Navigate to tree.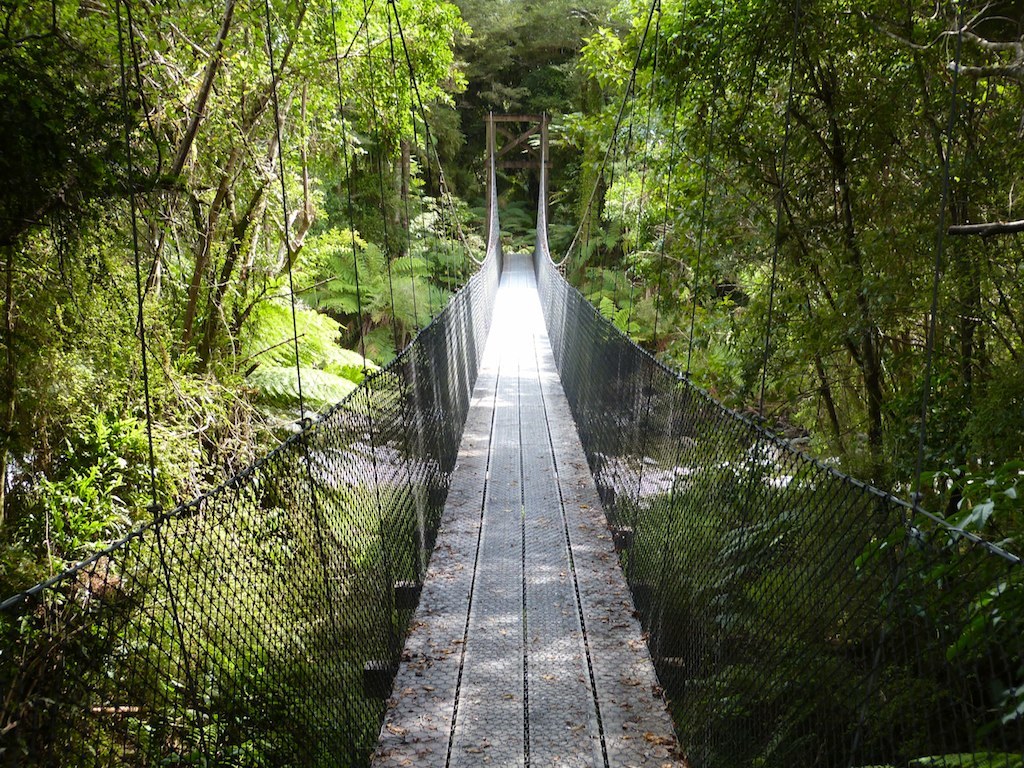
Navigation target: 100,0,227,380.
